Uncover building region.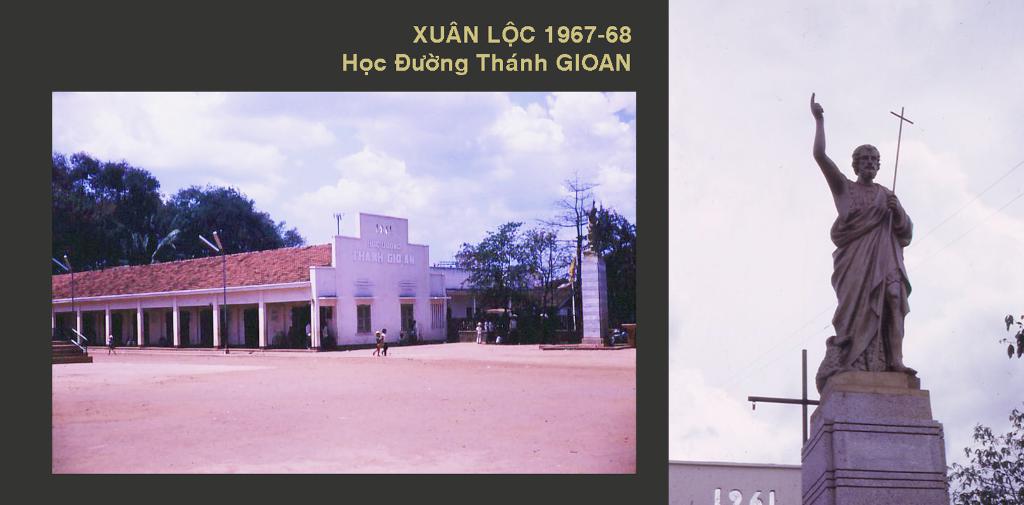
Uncovered: x1=440, y1=266, x2=555, y2=333.
